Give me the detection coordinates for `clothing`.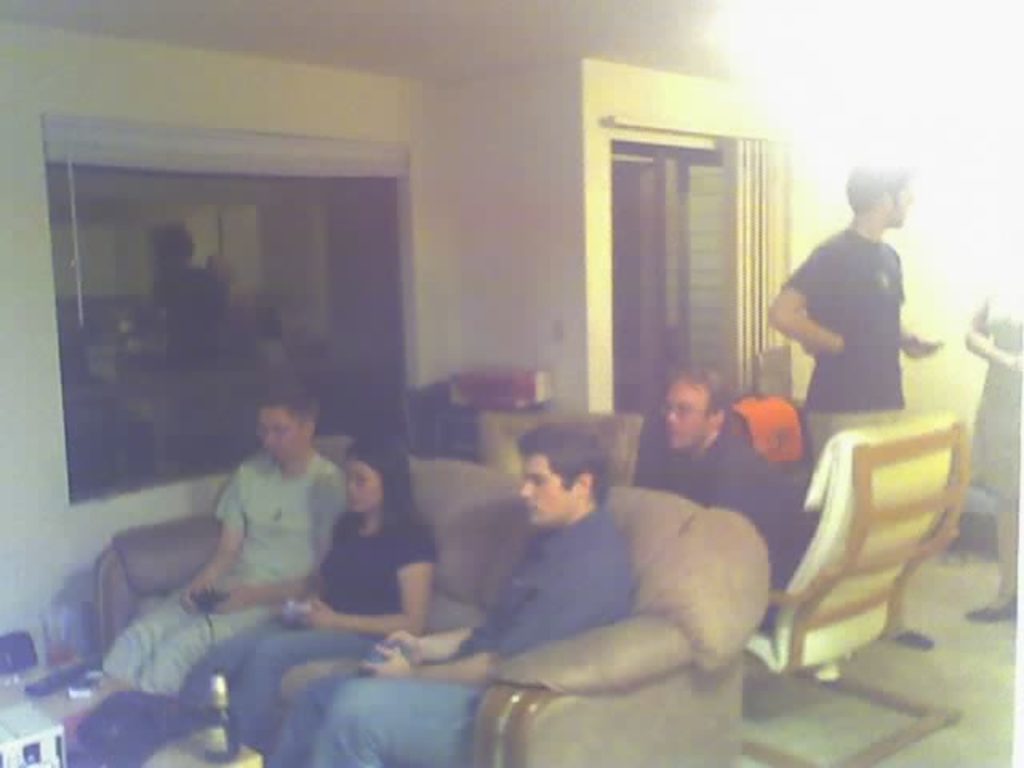
bbox=(965, 280, 1021, 515).
